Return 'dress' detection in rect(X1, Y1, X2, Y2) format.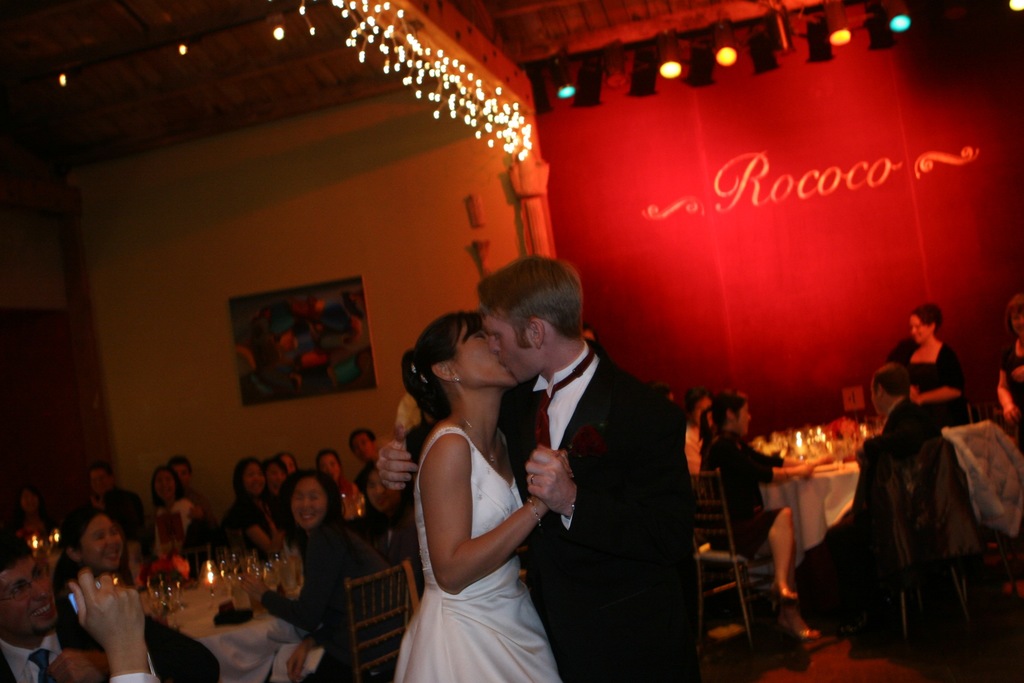
rect(698, 425, 781, 559).
